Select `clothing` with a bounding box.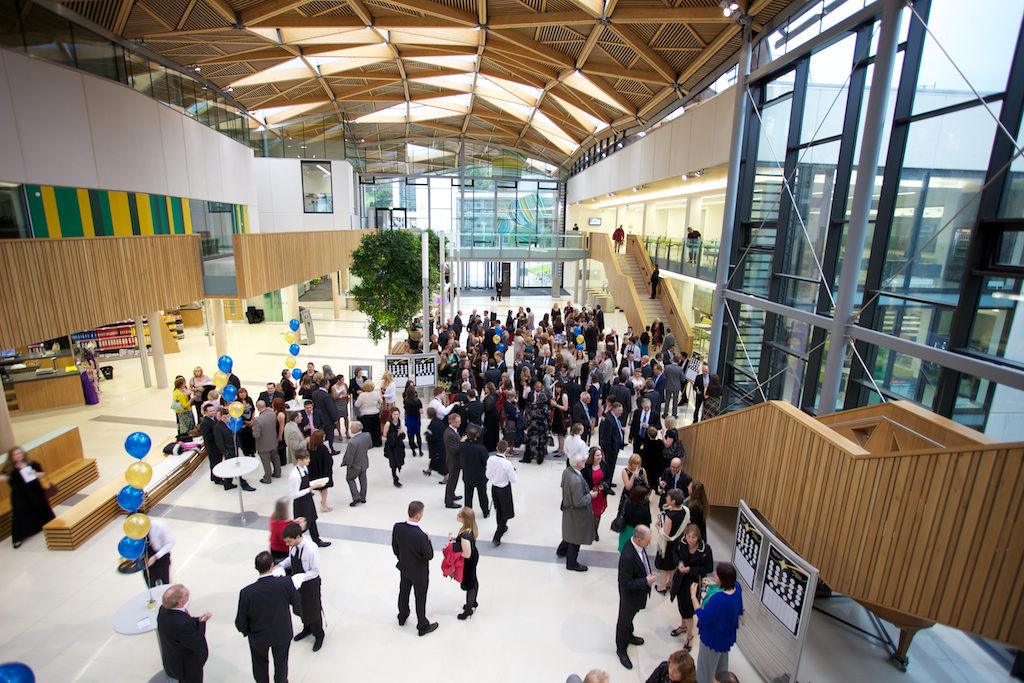
[651,319,666,342].
